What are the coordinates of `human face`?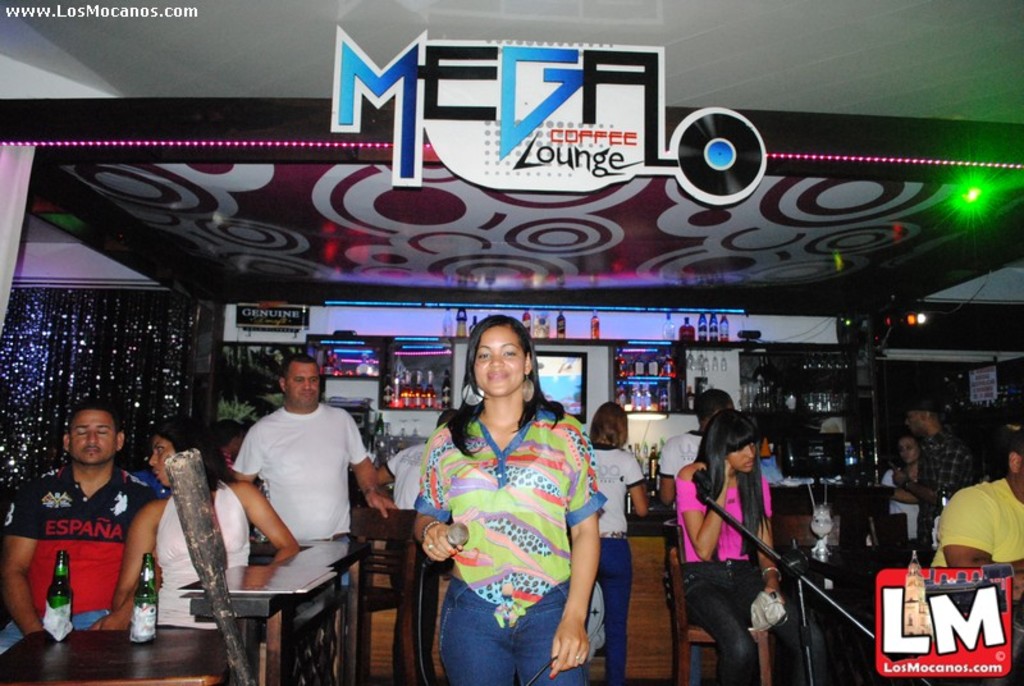
<box>288,362,320,407</box>.
